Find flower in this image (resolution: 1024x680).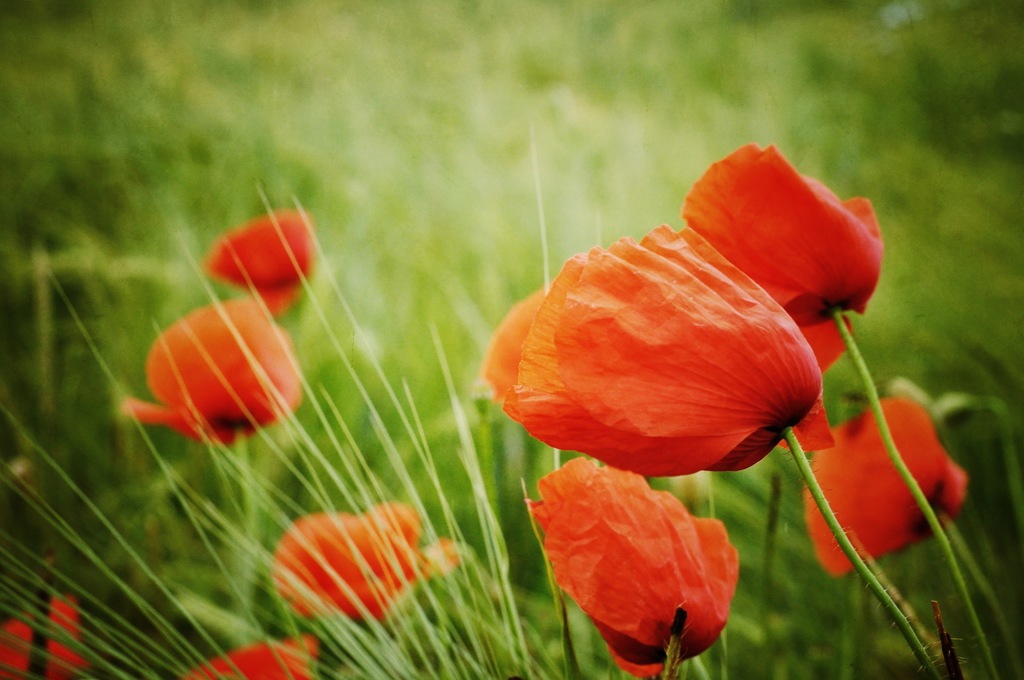
122 298 304 440.
